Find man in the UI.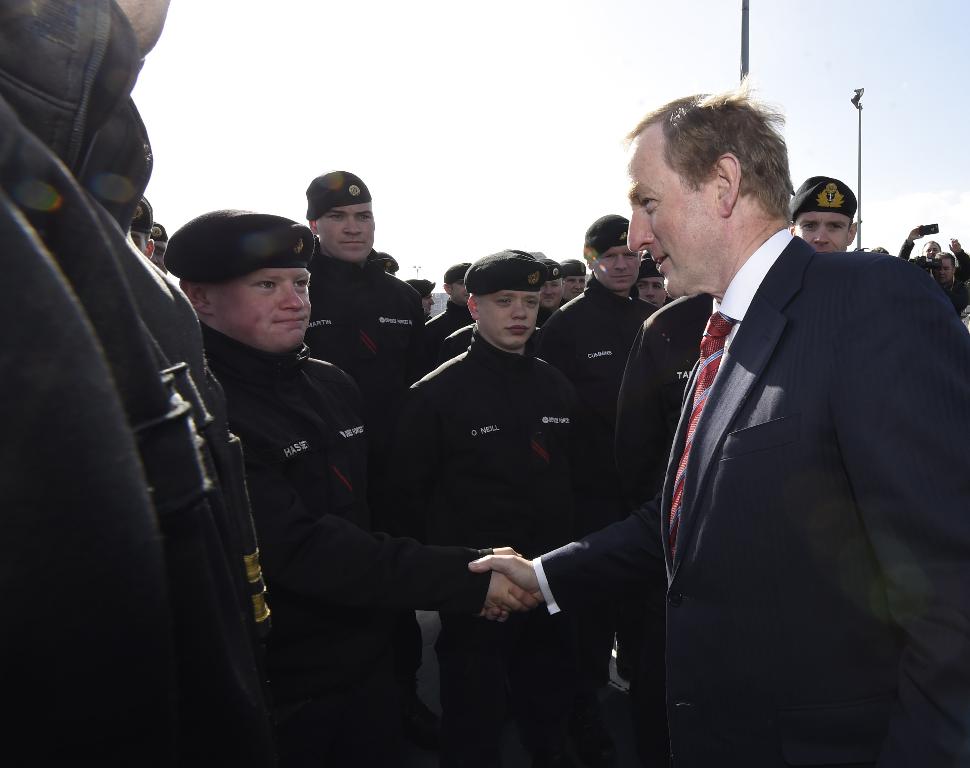
UI element at locate(794, 173, 863, 267).
